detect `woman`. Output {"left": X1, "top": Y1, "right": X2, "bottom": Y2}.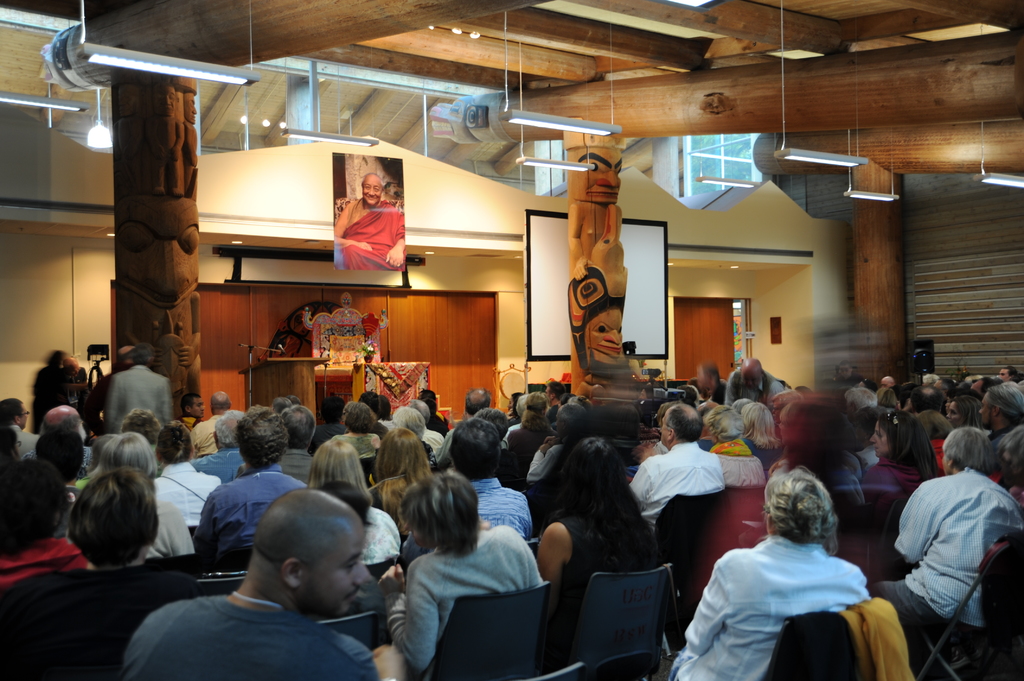
{"left": 738, "top": 401, "right": 781, "bottom": 469}.
